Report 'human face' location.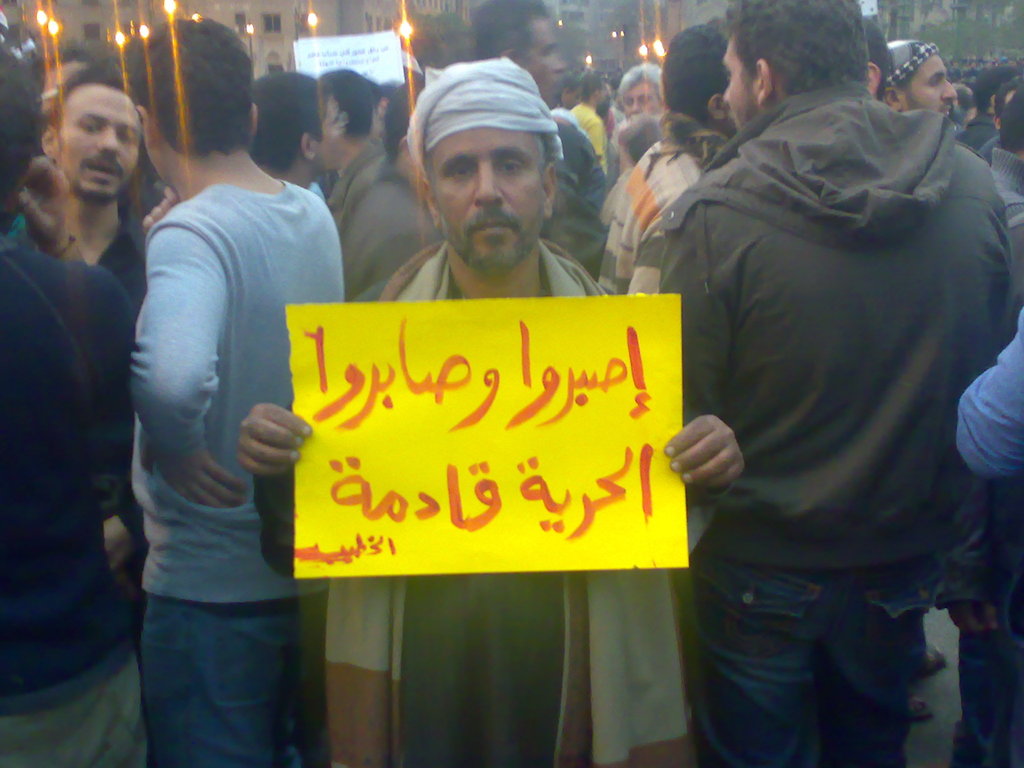
Report: (621, 81, 662, 119).
